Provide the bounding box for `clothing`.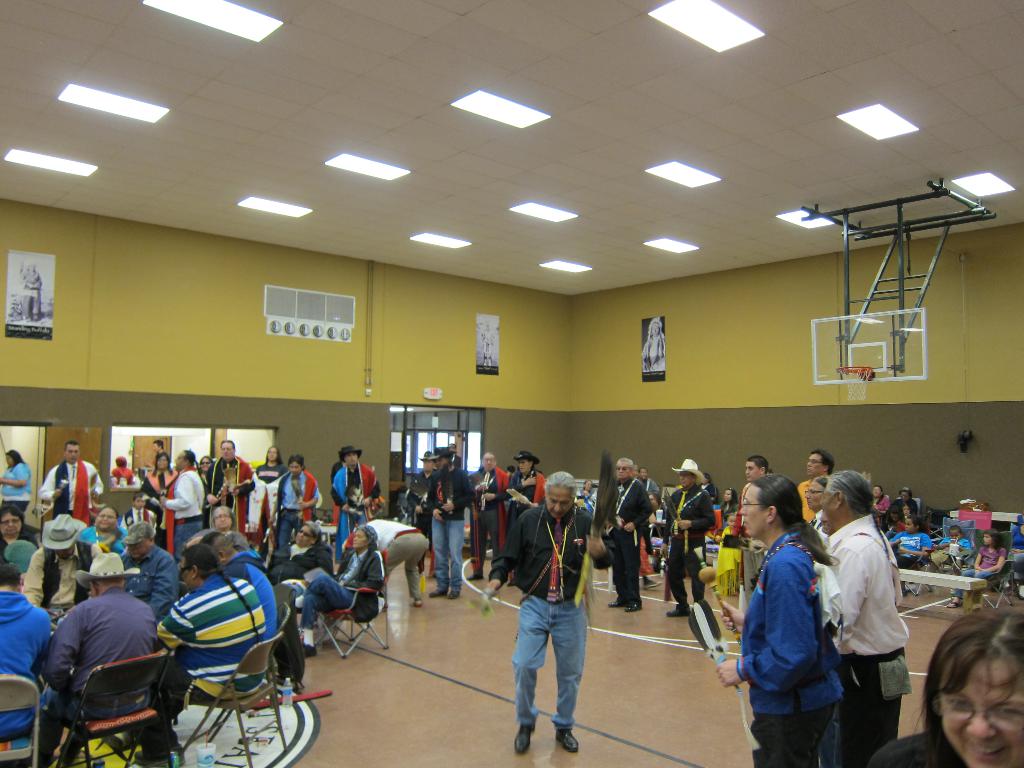
Rect(0, 591, 51, 742).
